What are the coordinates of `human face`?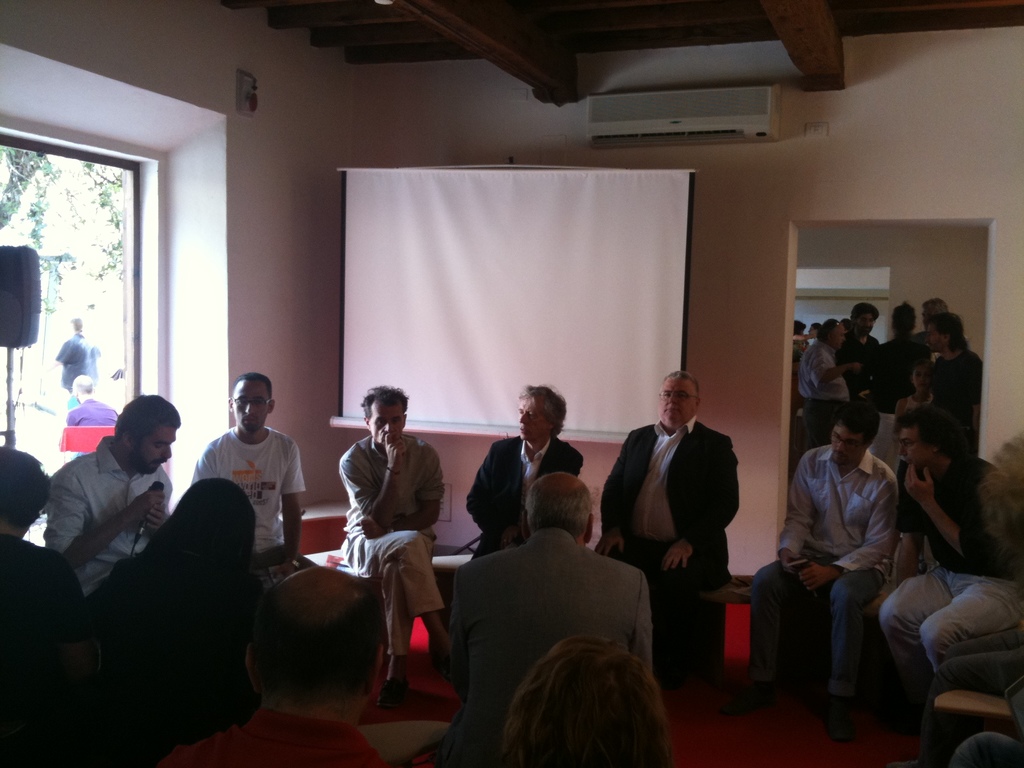
locate(659, 379, 696, 428).
